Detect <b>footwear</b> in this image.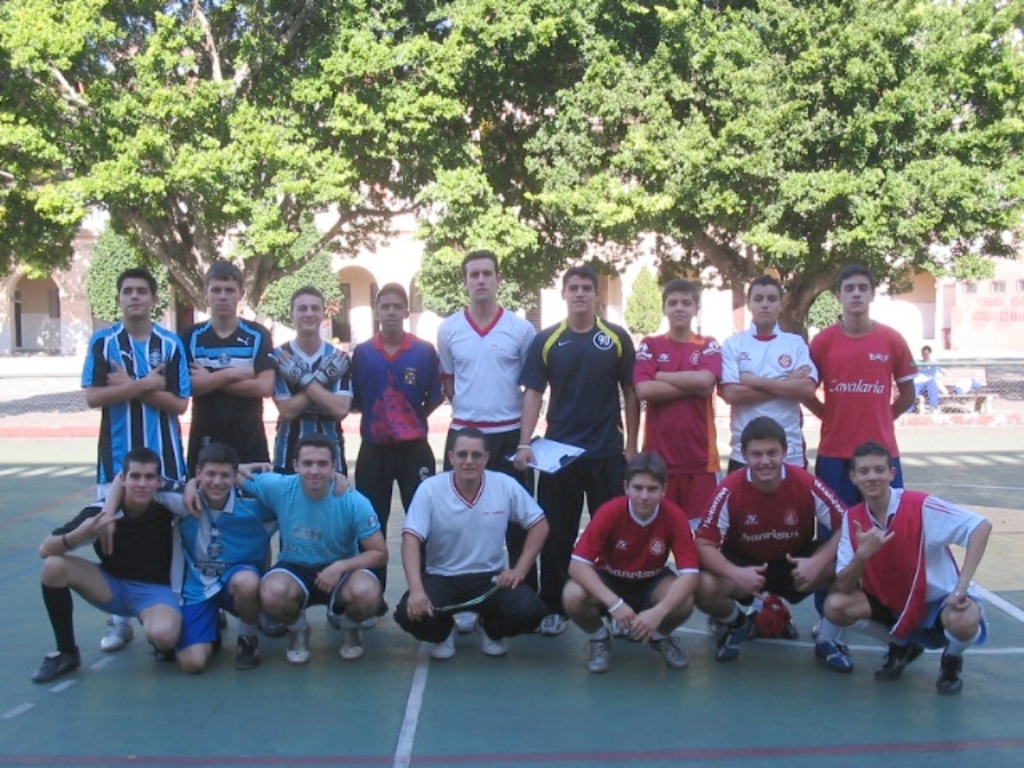
Detection: 341 626 363 661.
